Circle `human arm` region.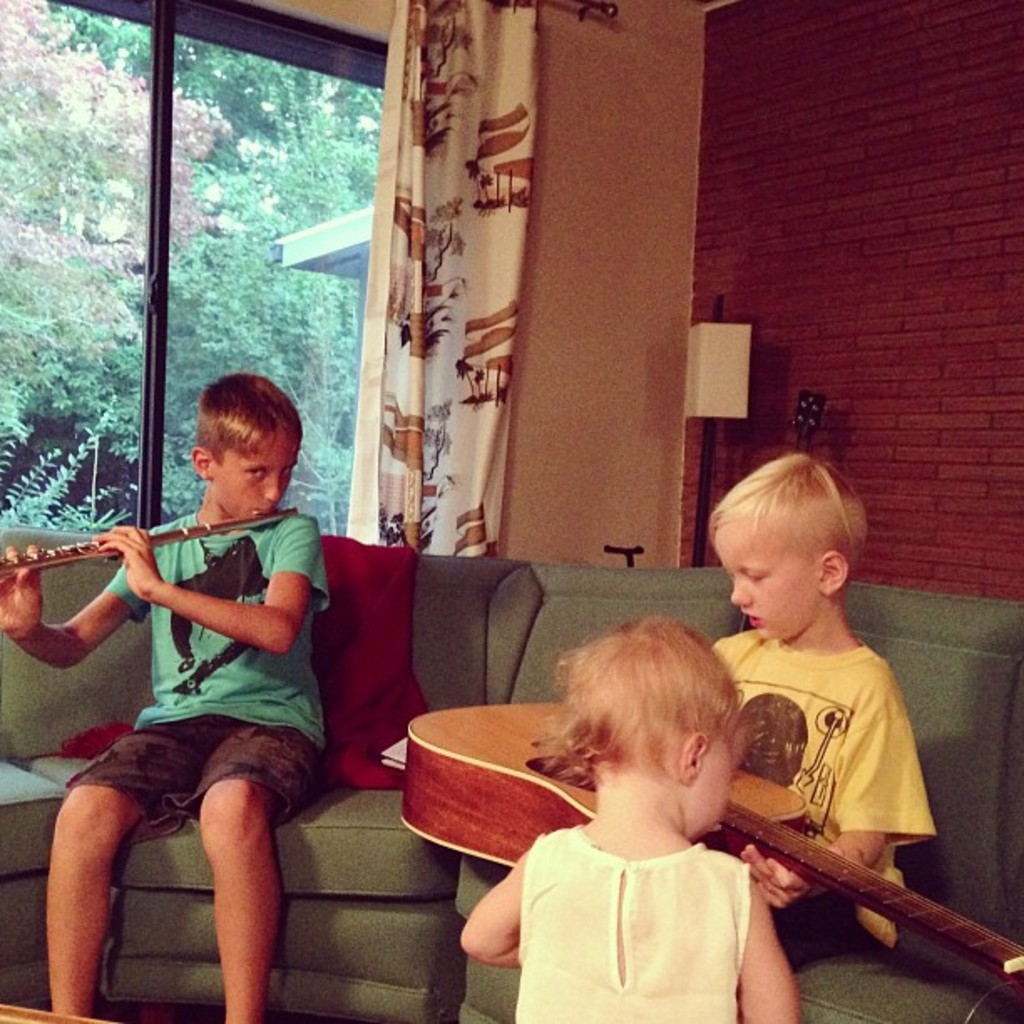
Region: box=[0, 529, 147, 679].
